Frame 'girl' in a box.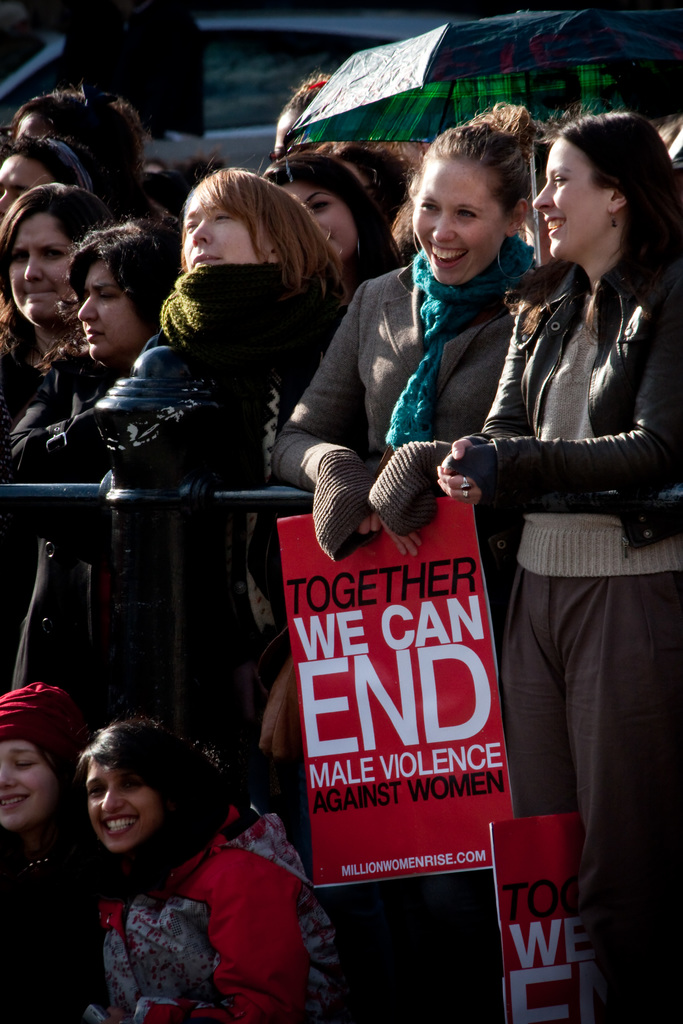
bbox(0, 182, 108, 691).
